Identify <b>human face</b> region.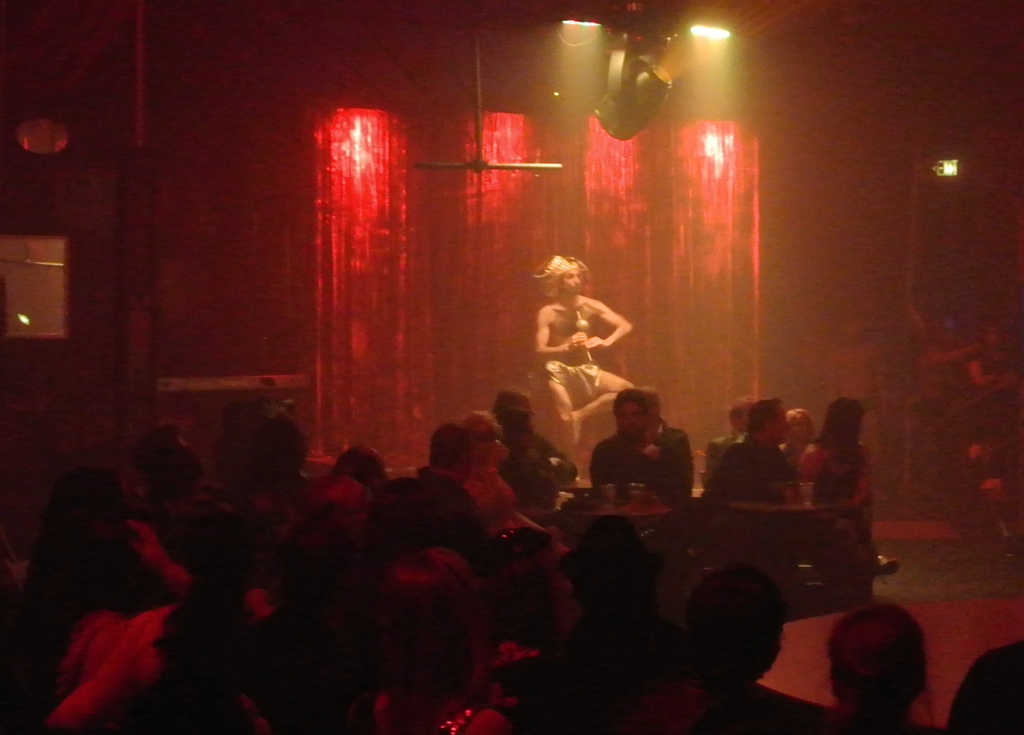
Region: box=[617, 402, 644, 438].
